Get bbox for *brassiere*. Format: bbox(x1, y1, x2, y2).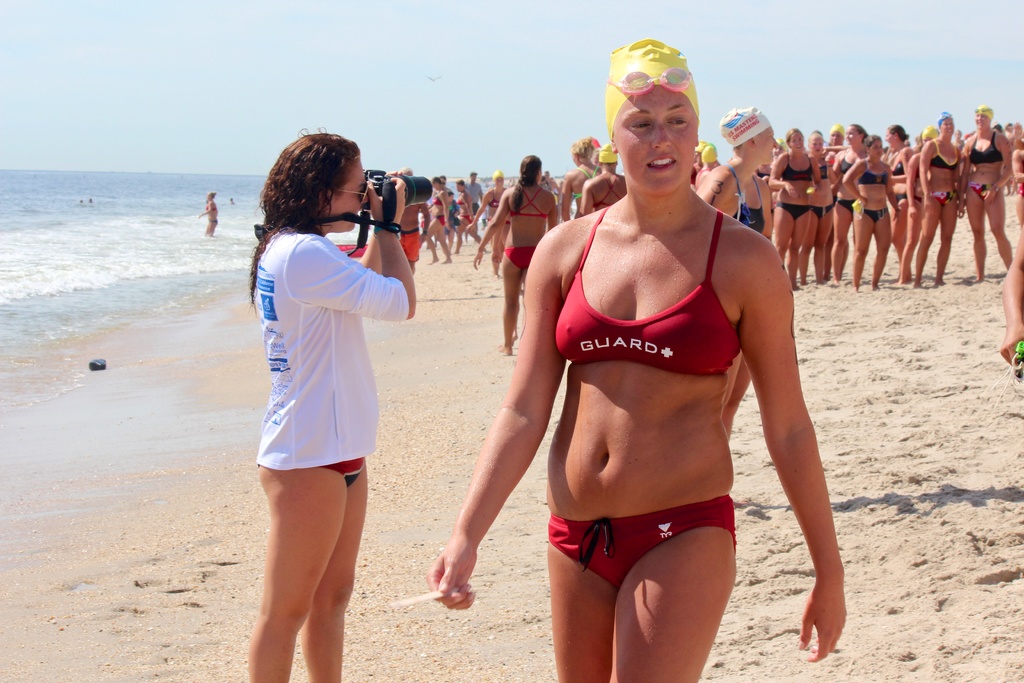
bbox(839, 151, 852, 175).
